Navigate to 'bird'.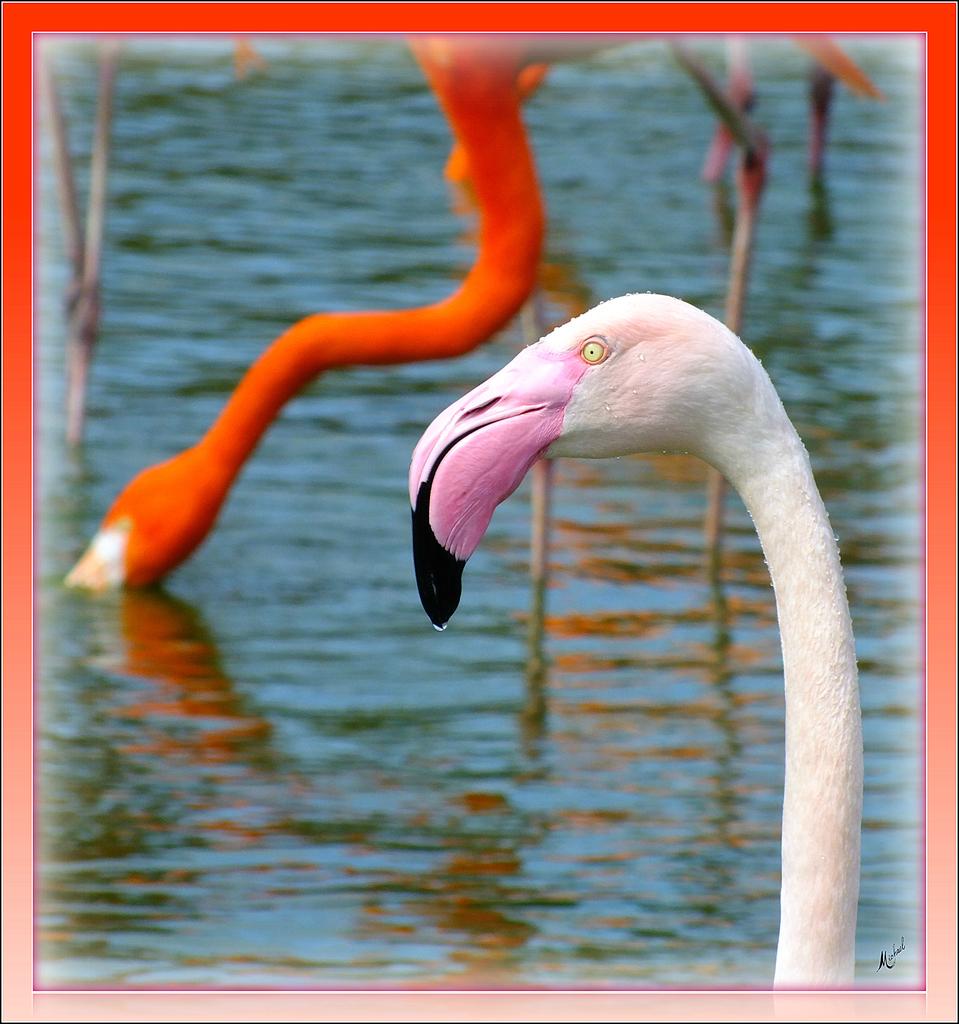
Navigation target: (403,291,858,994).
